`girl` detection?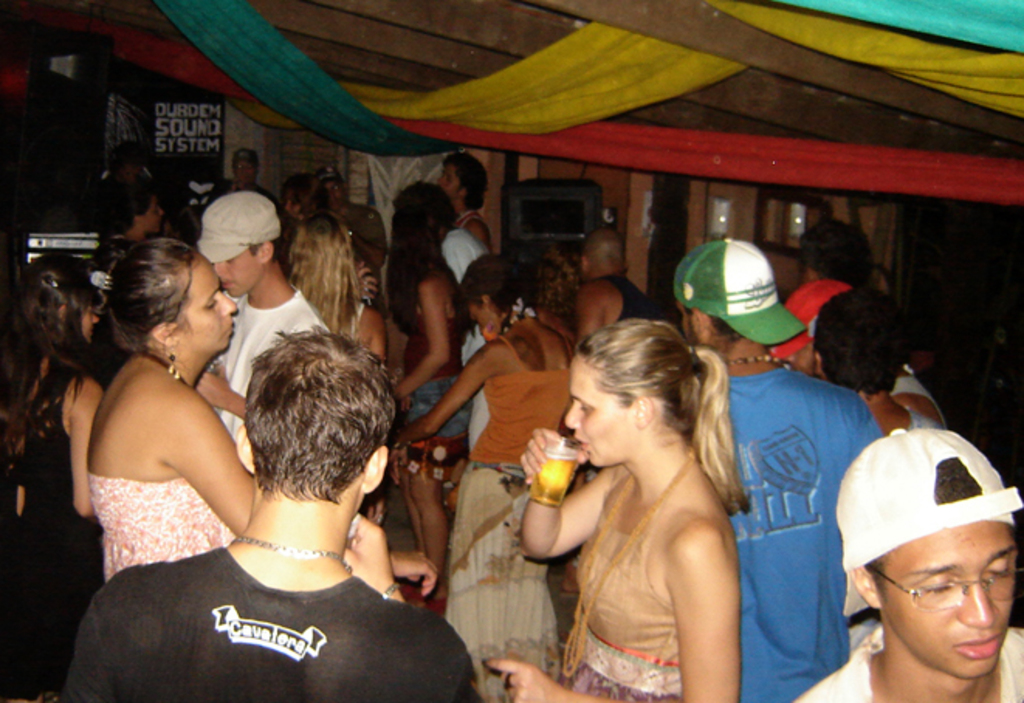
l=0, t=260, r=104, b=701
